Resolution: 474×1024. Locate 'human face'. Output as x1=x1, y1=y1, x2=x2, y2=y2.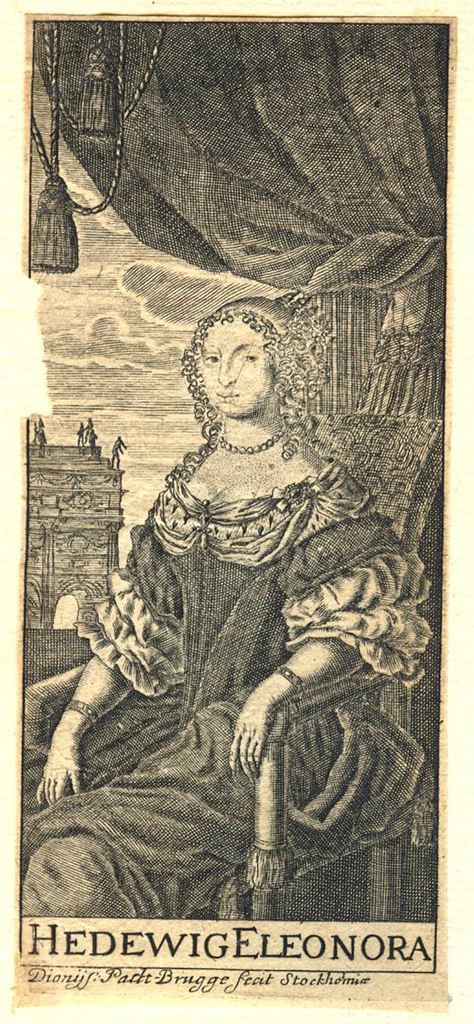
x1=199, y1=321, x2=275, y2=415.
